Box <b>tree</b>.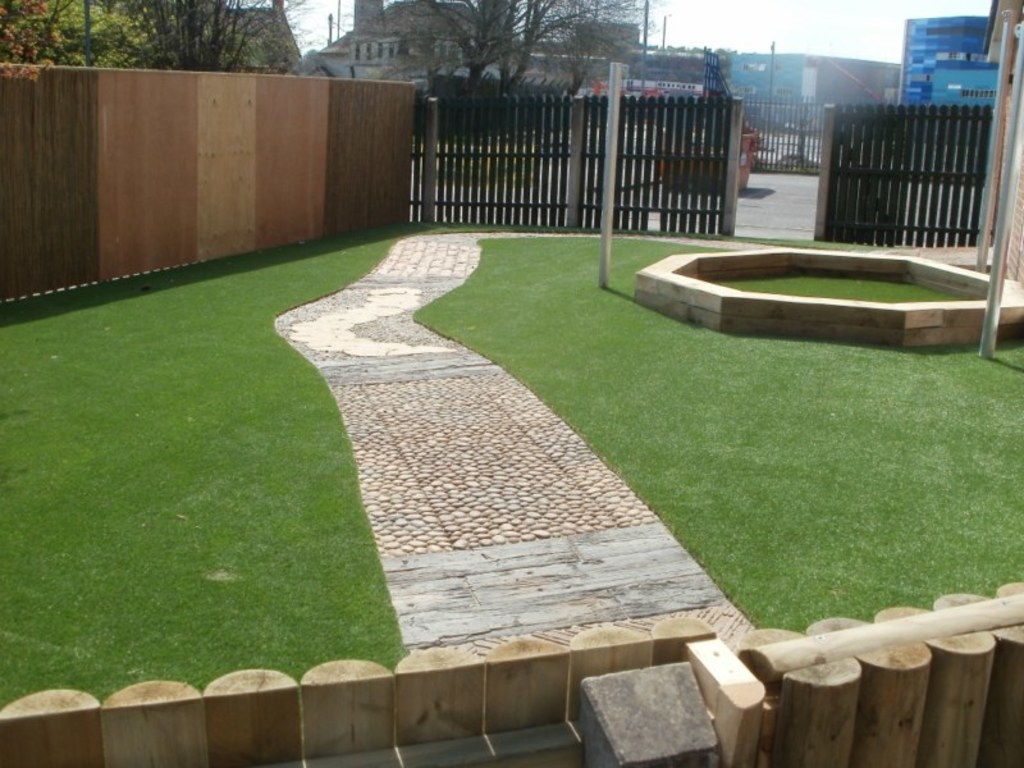
[x1=0, y1=0, x2=316, y2=76].
